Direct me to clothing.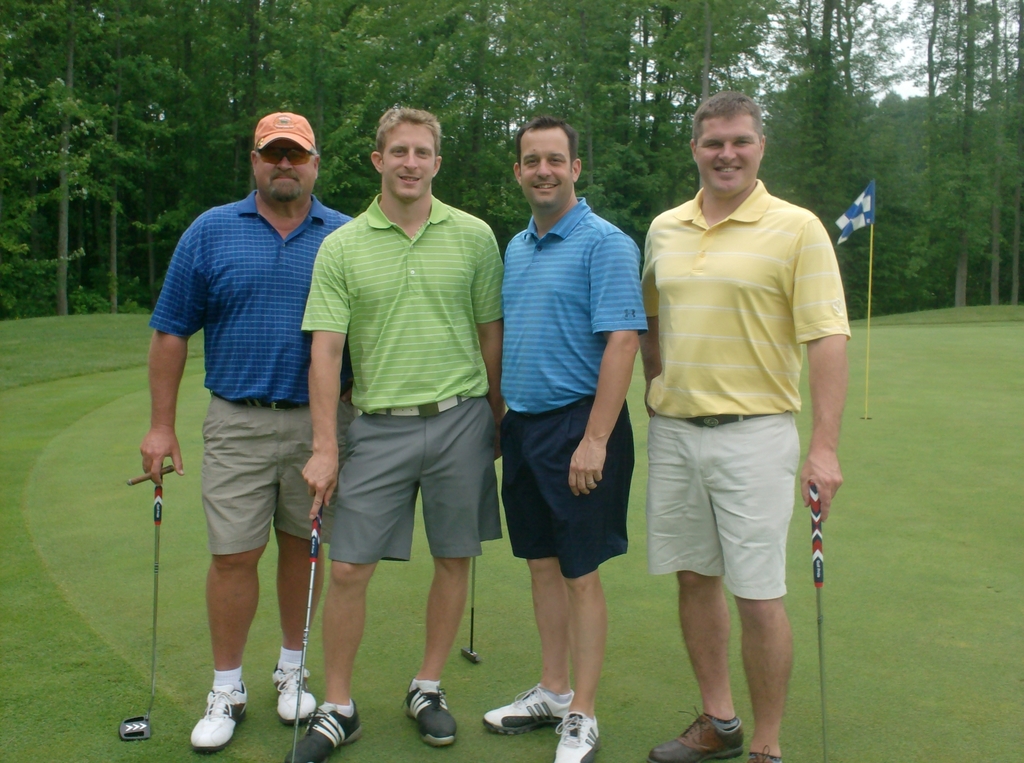
Direction: bbox=(641, 177, 852, 598).
